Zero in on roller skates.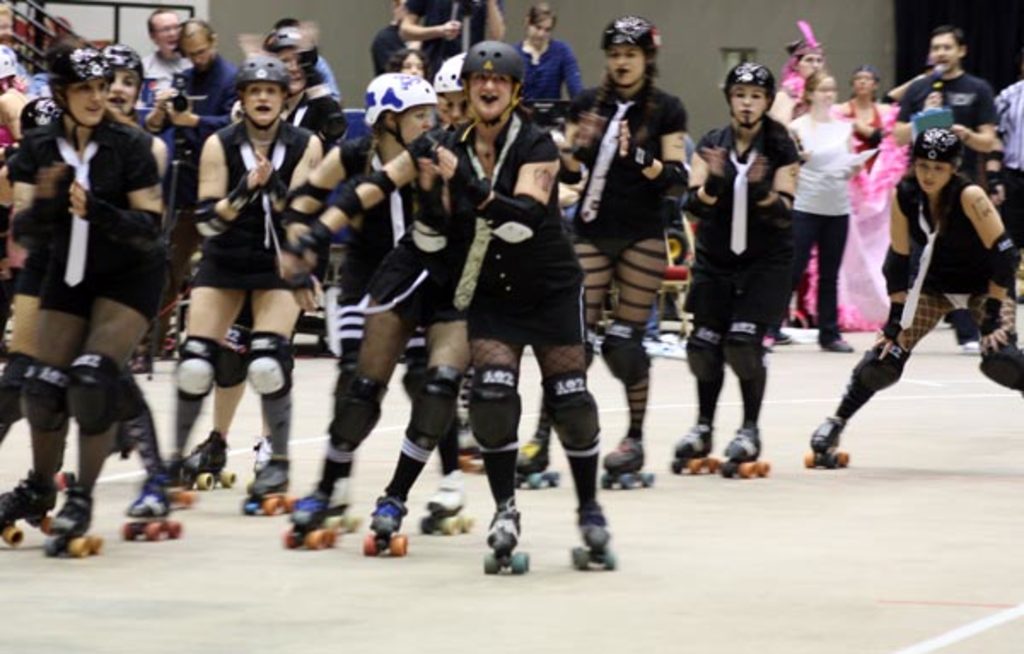
Zeroed in: 282, 490, 340, 552.
